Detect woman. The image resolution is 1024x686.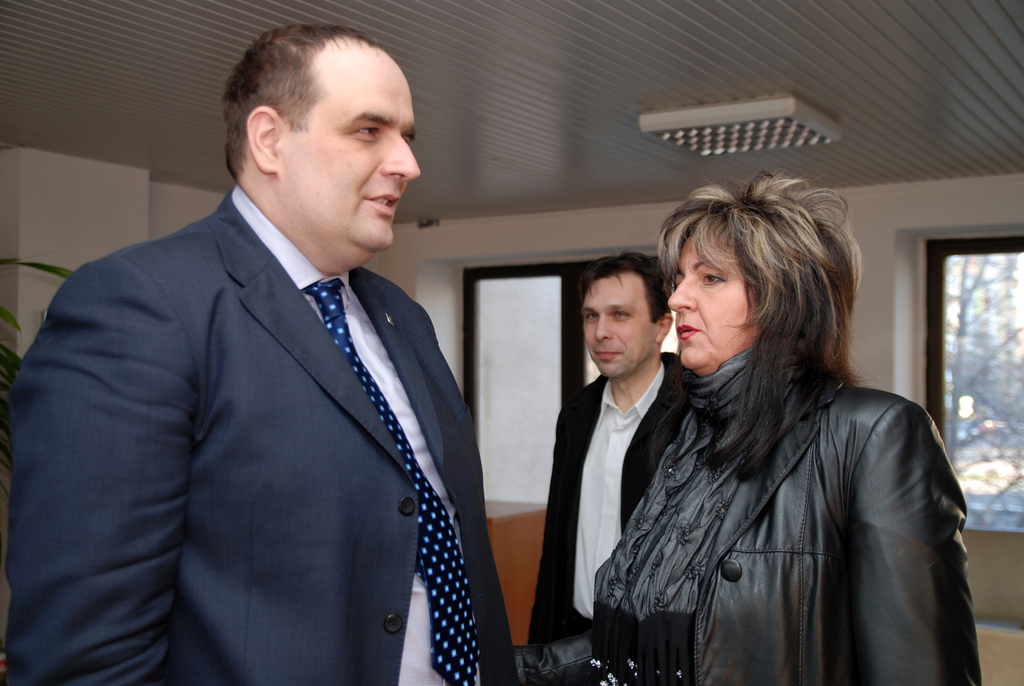
<bbox>535, 165, 979, 685</bbox>.
